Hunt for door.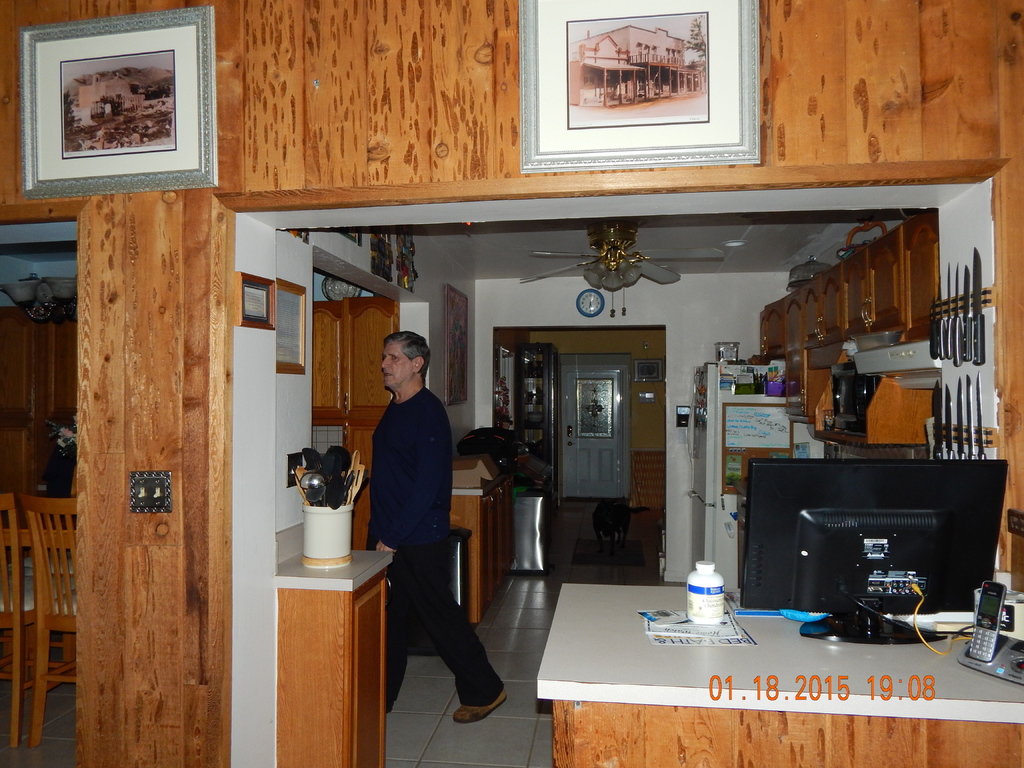
Hunted down at pyautogui.locateOnScreen(313, 299, 392, 556).
